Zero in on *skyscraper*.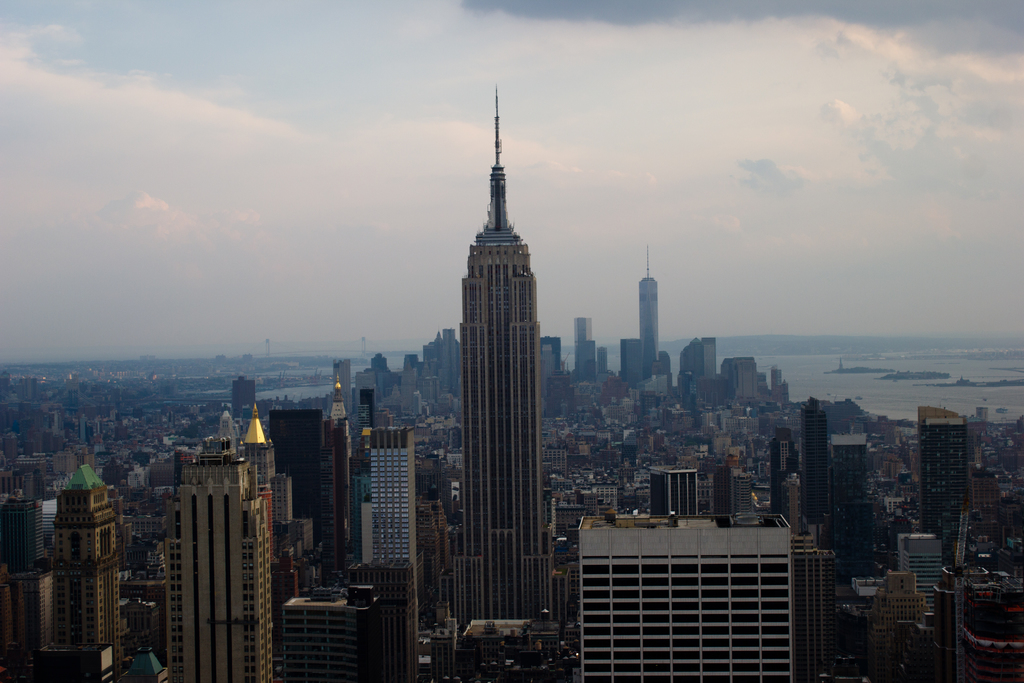
Zeroed in: (left=284, top=553, right=413, bottom=682).
